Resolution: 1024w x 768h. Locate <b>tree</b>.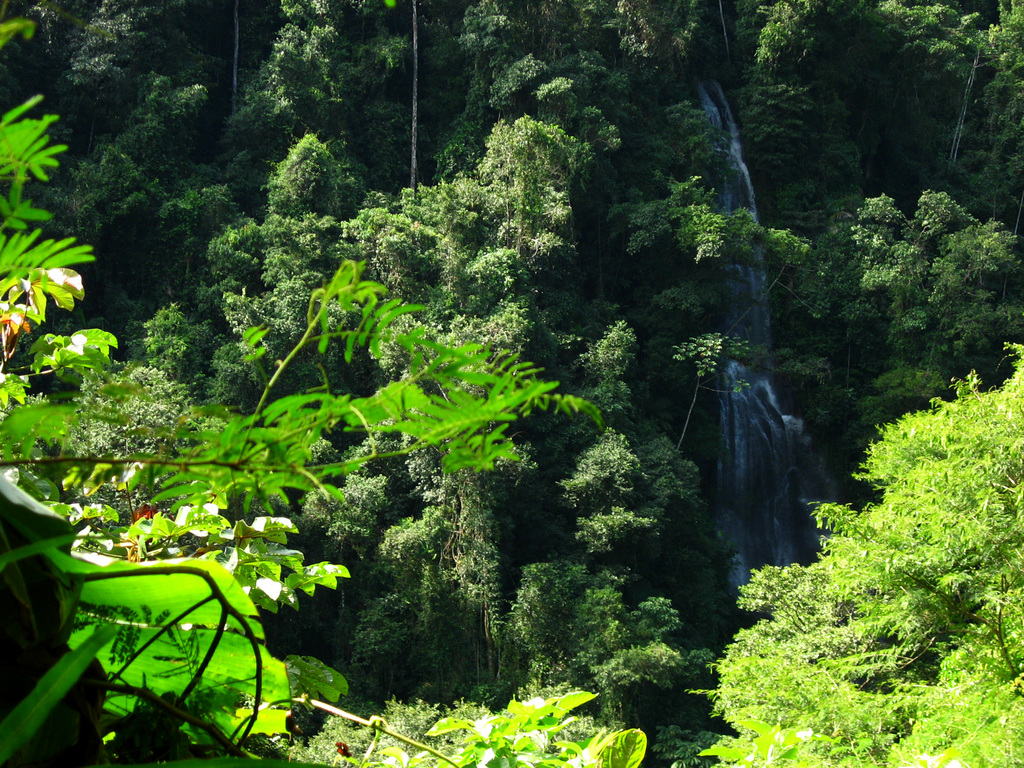
x1=509, y1=550, x2=707, y2=767.
